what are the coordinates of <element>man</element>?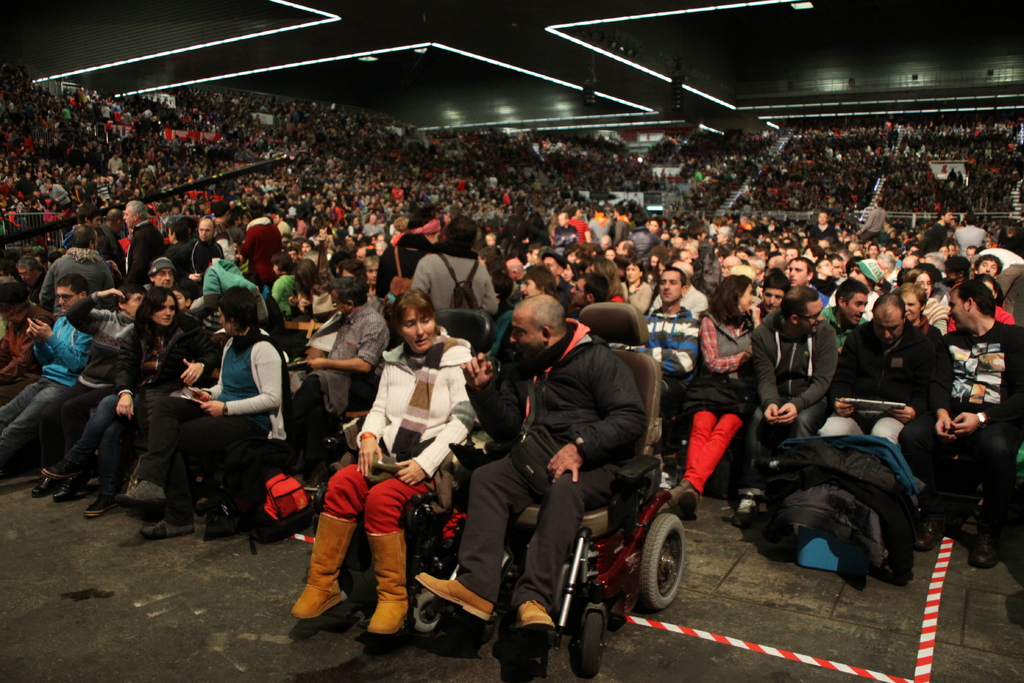
left=291, top=278, right=404, bottom=426.
